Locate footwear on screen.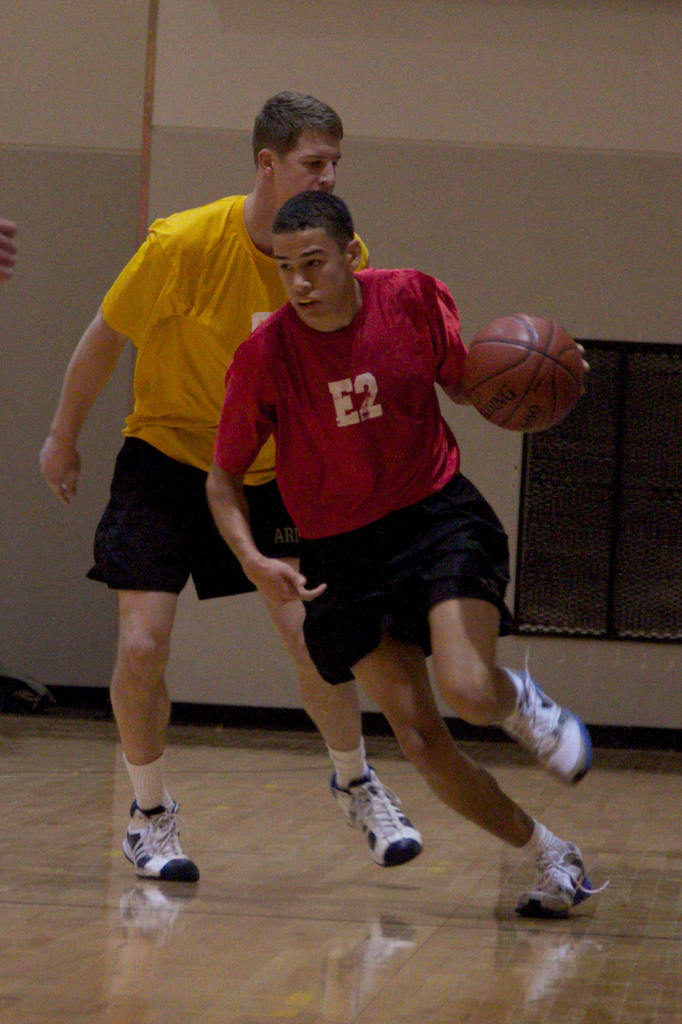
On screen at left=516, top=836, right=612, bottom=918.
